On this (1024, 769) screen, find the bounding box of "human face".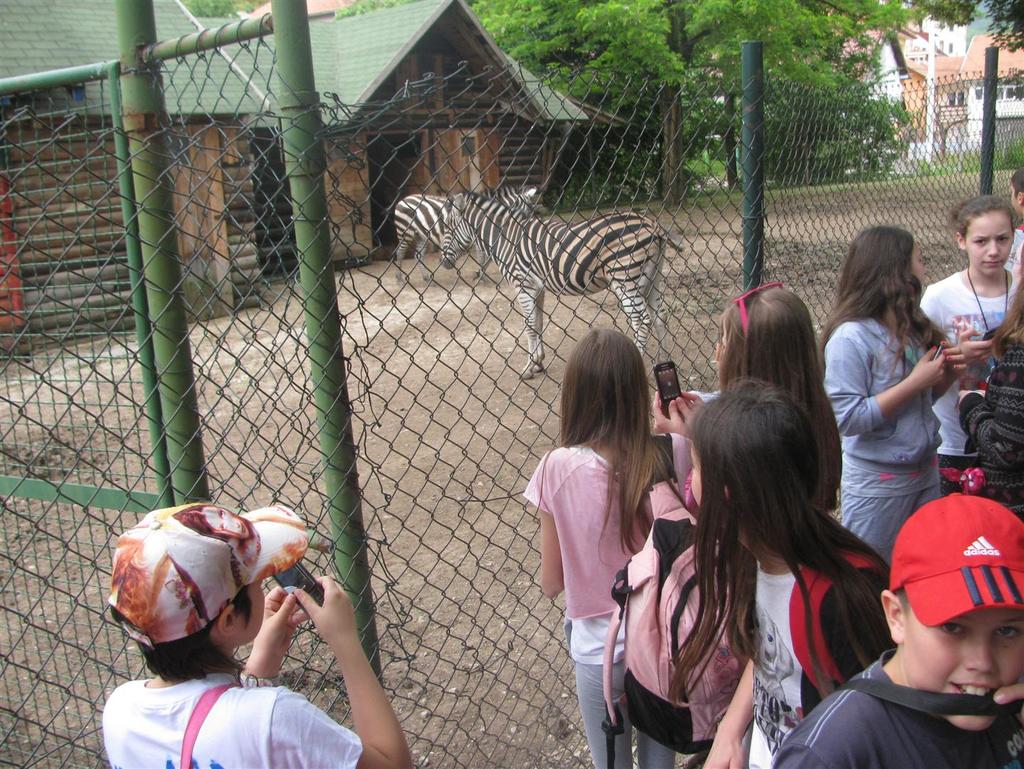
Bounding box: (x1=902, y1=605, x2=1023, y2=726).
